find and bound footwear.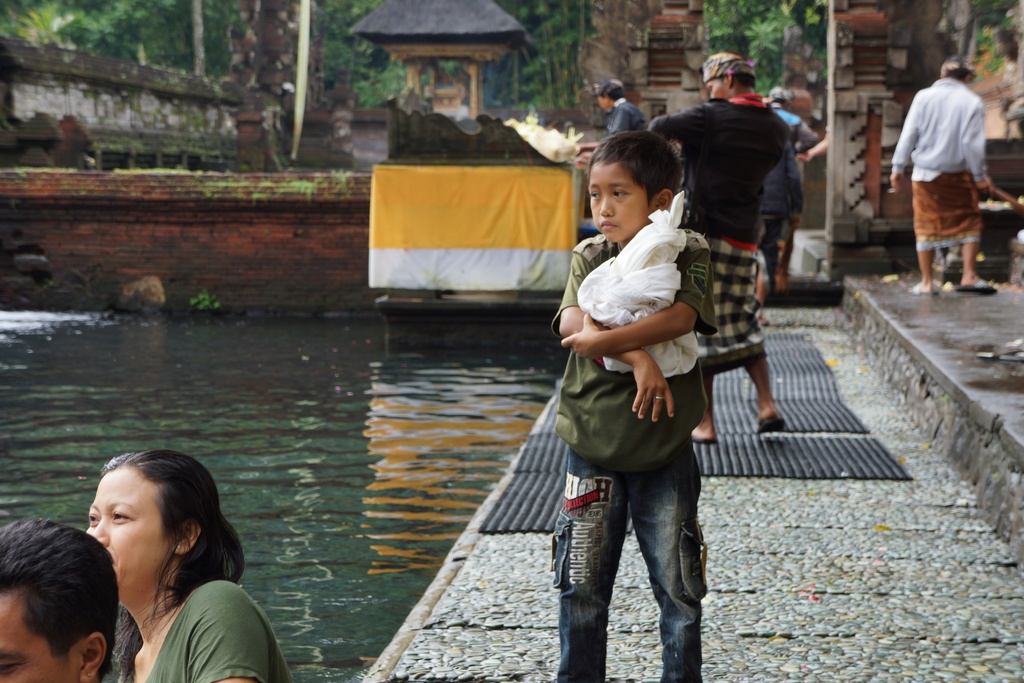
Bound: l=755, t=418, r=785, b=432.
